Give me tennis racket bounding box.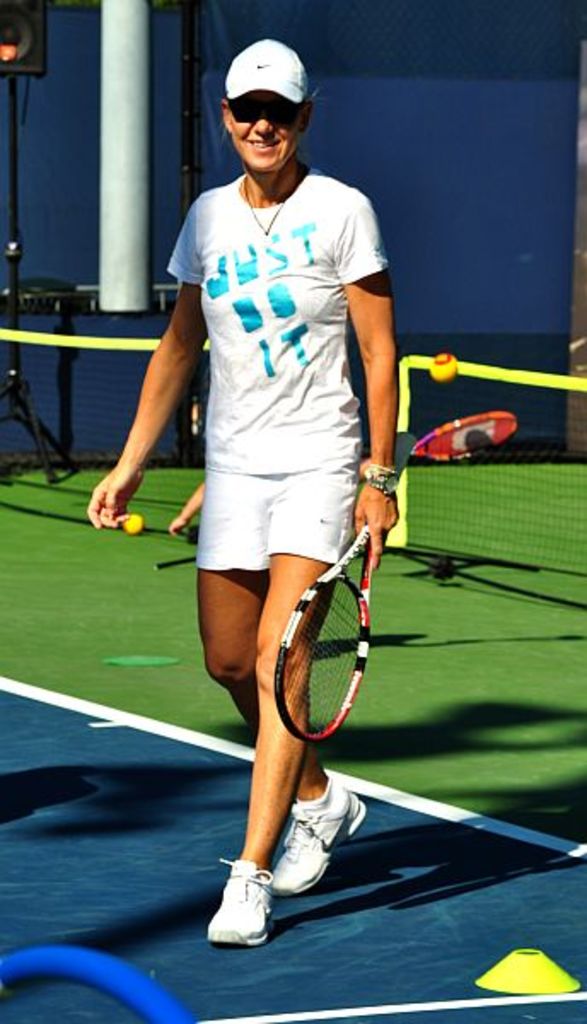
pyautogui.locateOnScreen(273, 432, 418, 742).
